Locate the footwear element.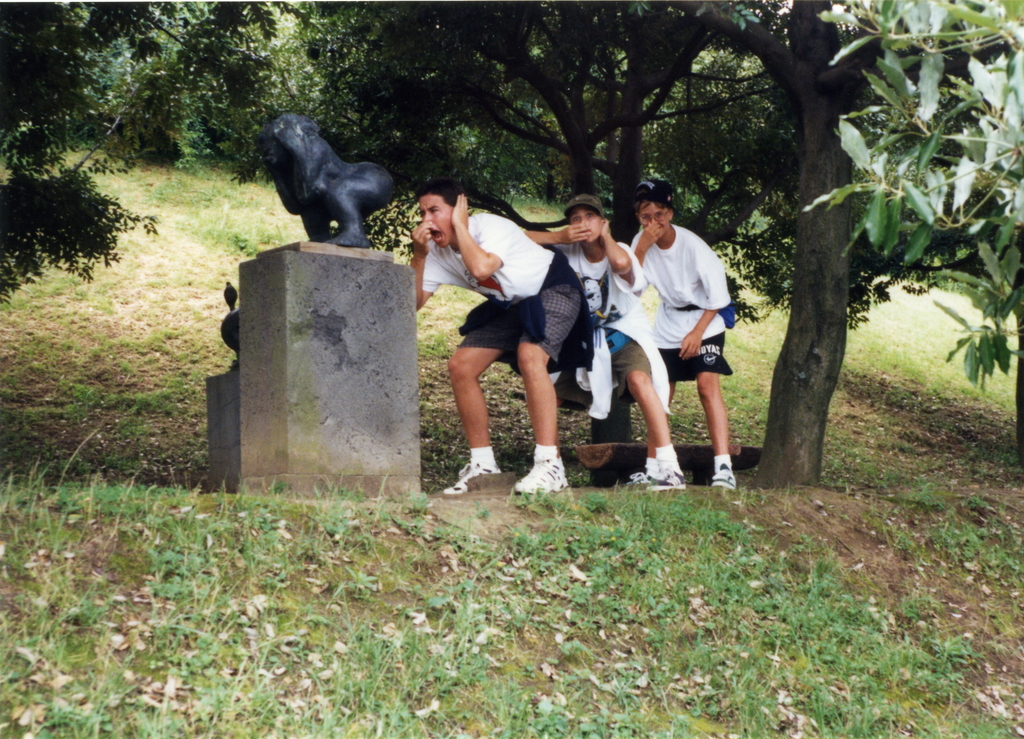
Element bbox: <box>514,450,569,497</box>.
